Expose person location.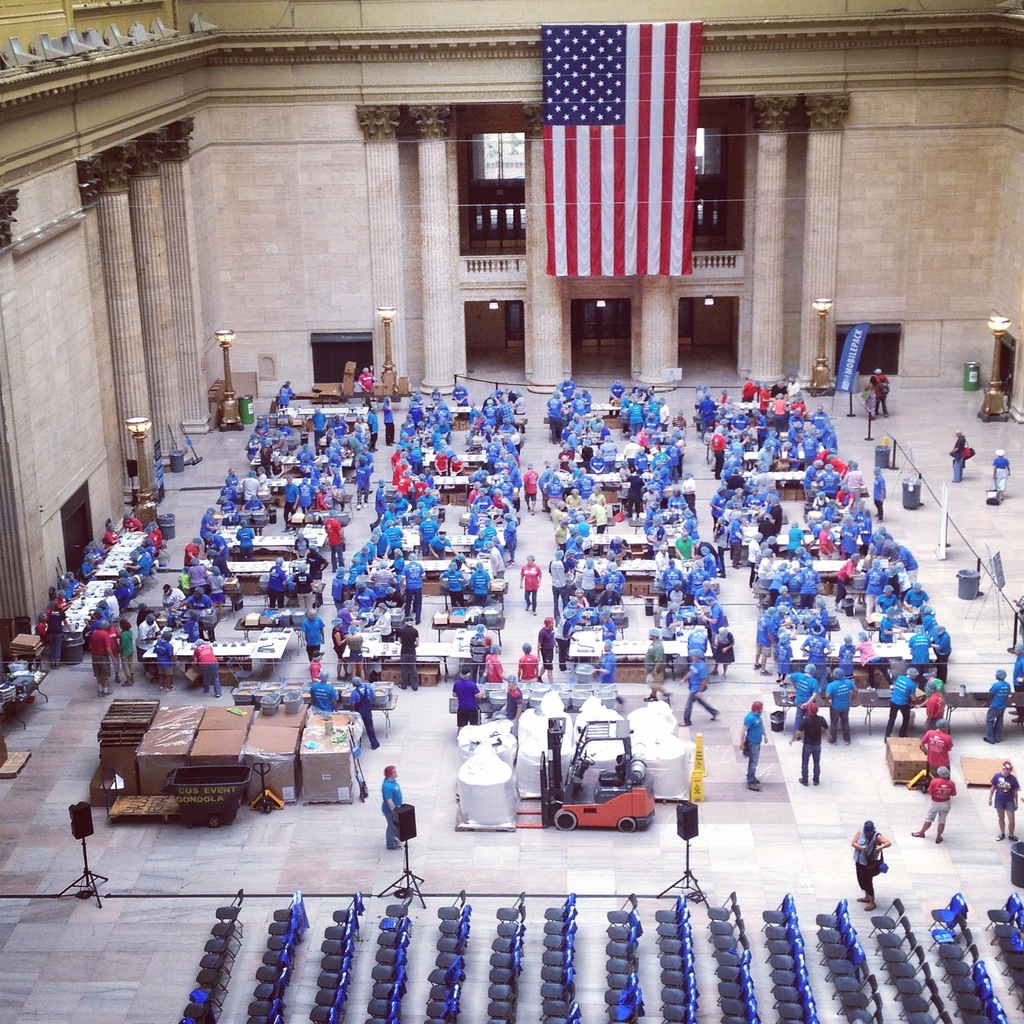
Exposed at {"left": 917, "top": 680, "right": 945, "bottom": 730}.
